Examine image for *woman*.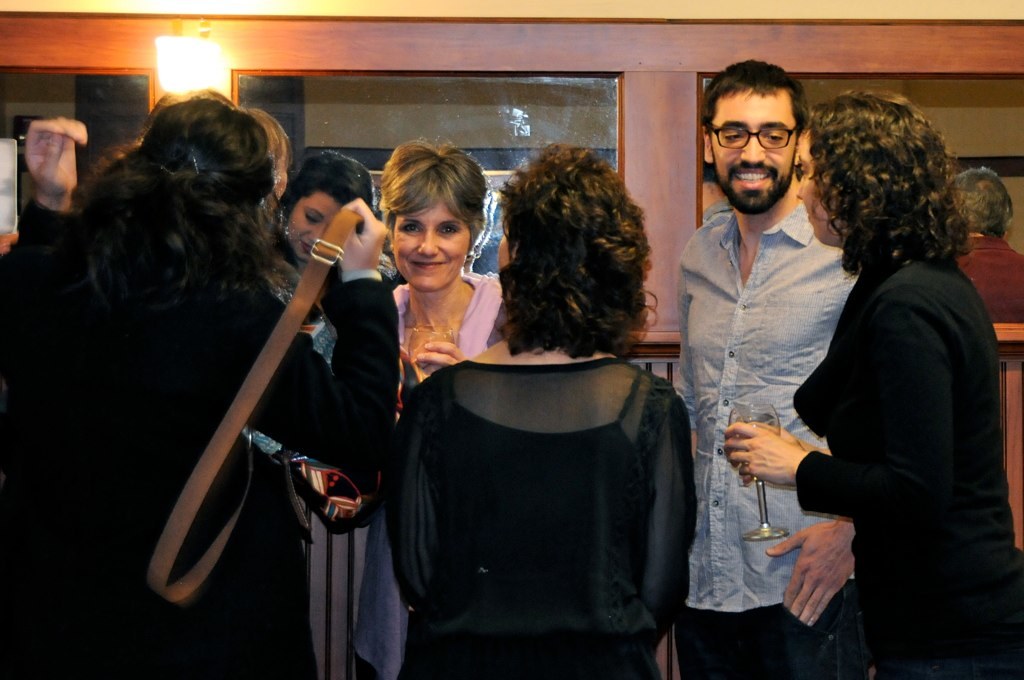
Examination result: Rect(268, 148, 365, 679).
